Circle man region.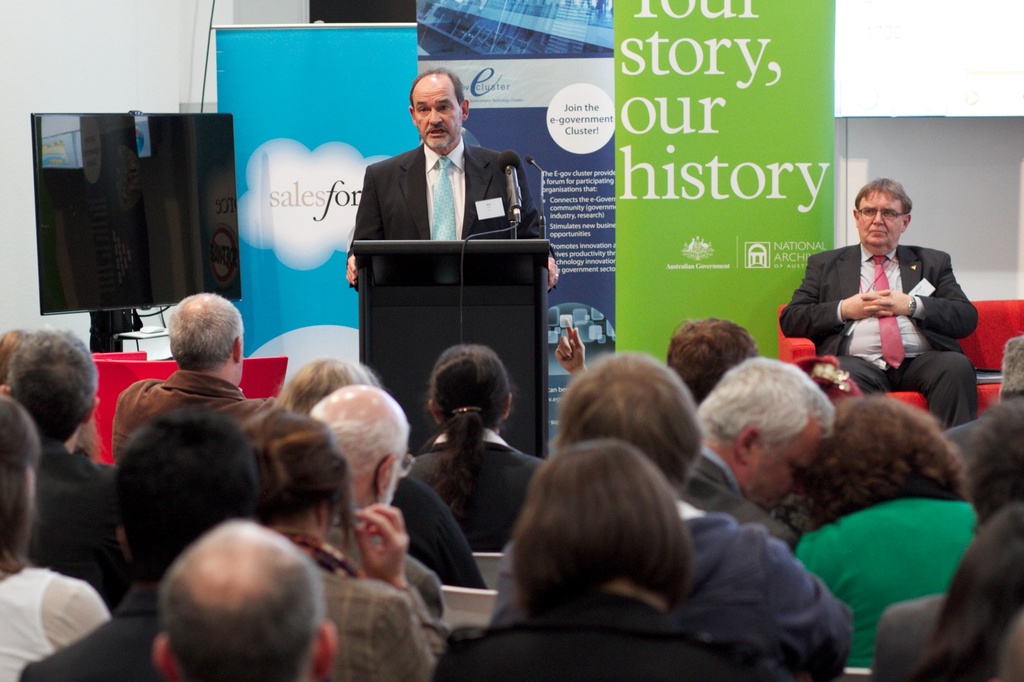
Region: <region>348, 65, 557, 304</region>.
